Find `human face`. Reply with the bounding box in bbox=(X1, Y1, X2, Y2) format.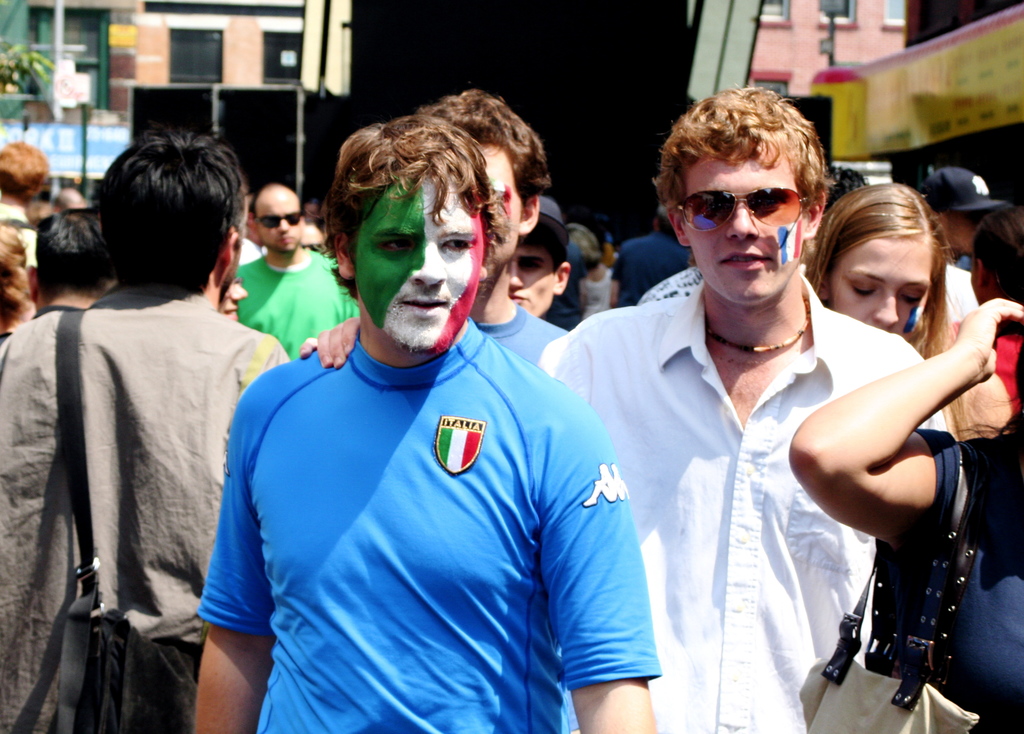
bbox=(220, 279, 248, 321).
